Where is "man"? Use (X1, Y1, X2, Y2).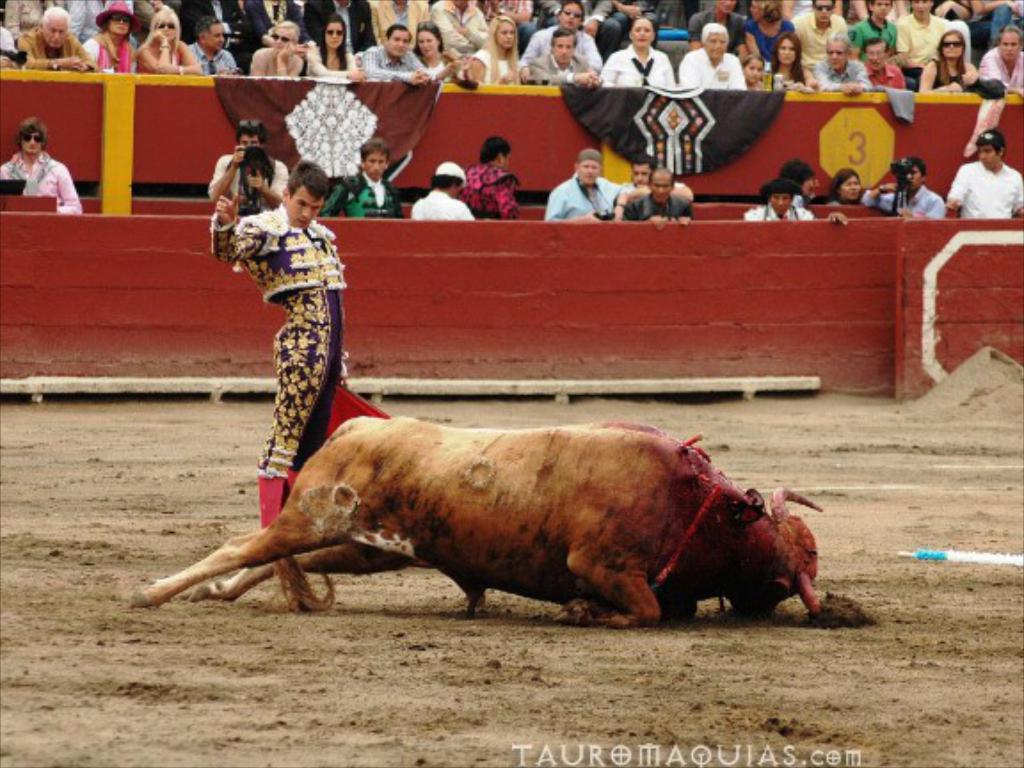
(544, 156, 635, 215).
